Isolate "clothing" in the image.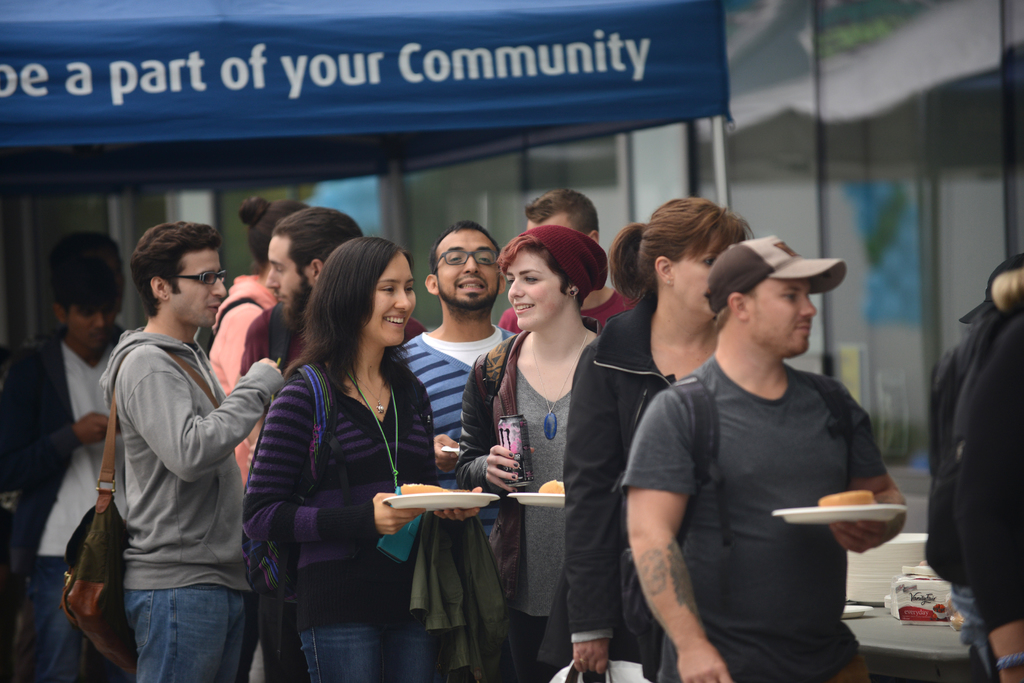
Isolated region: select_region(204, 272, 263, 478).
